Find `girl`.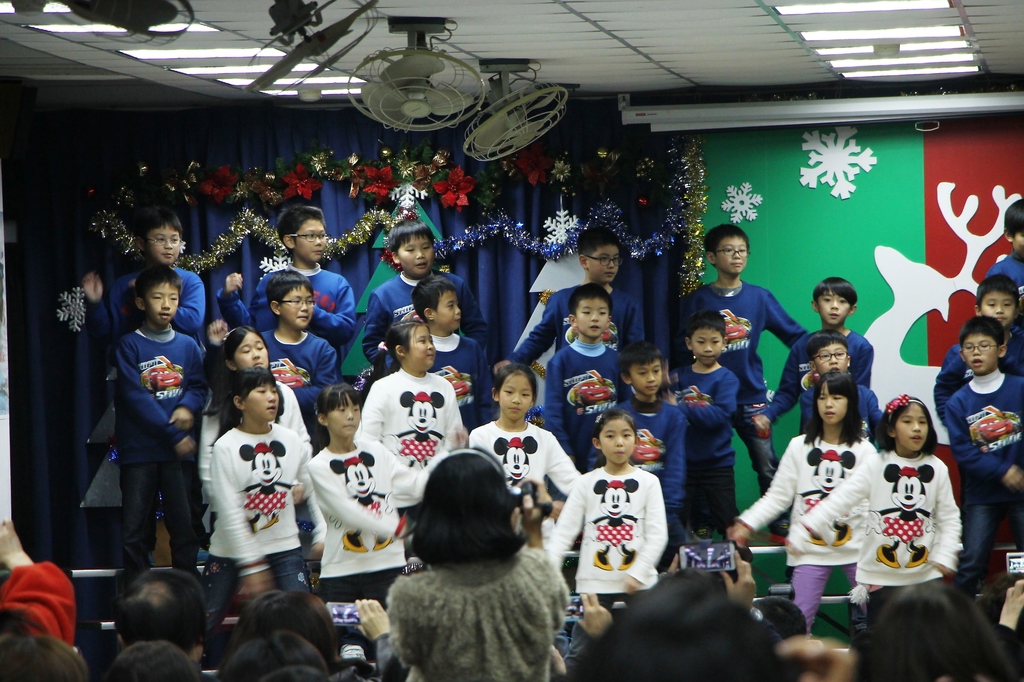
547 407 669 671.
